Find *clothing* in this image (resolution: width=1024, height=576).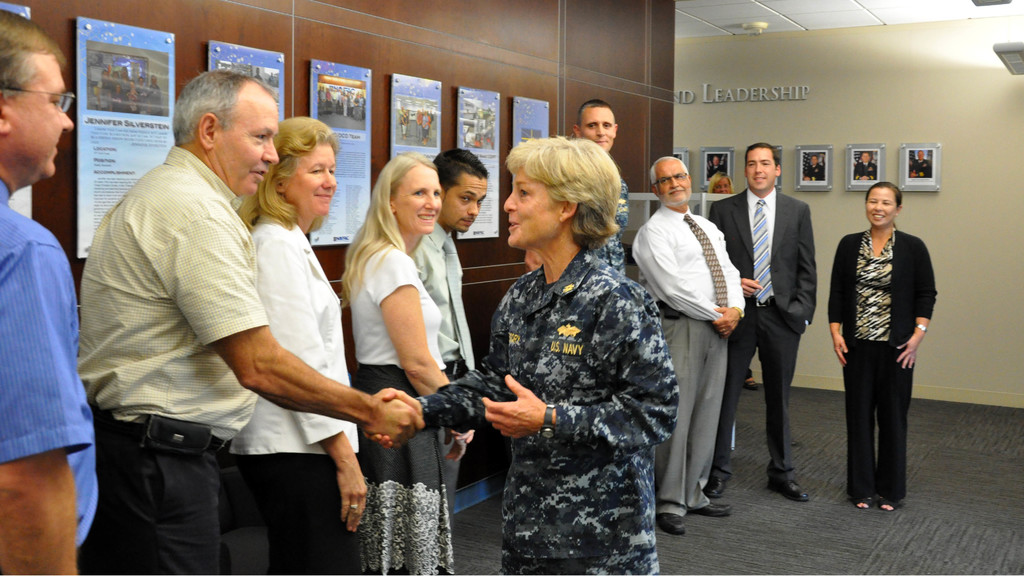
box(225, 210, 360, 573).
